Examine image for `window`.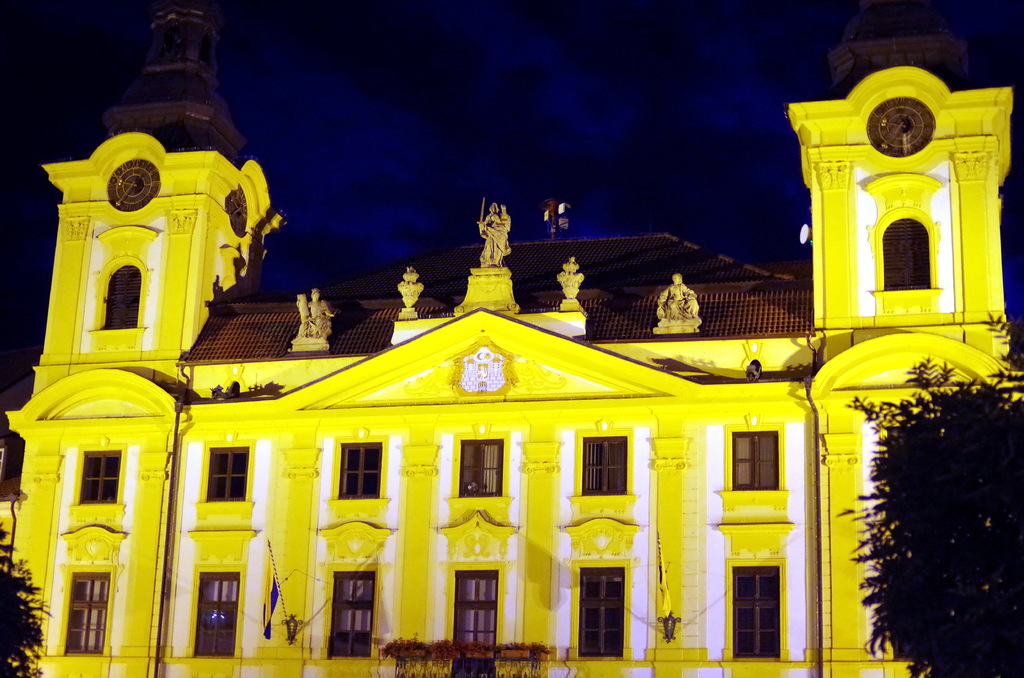
Examination result: [x1=326, y1=435, x2=392, y2=504].
